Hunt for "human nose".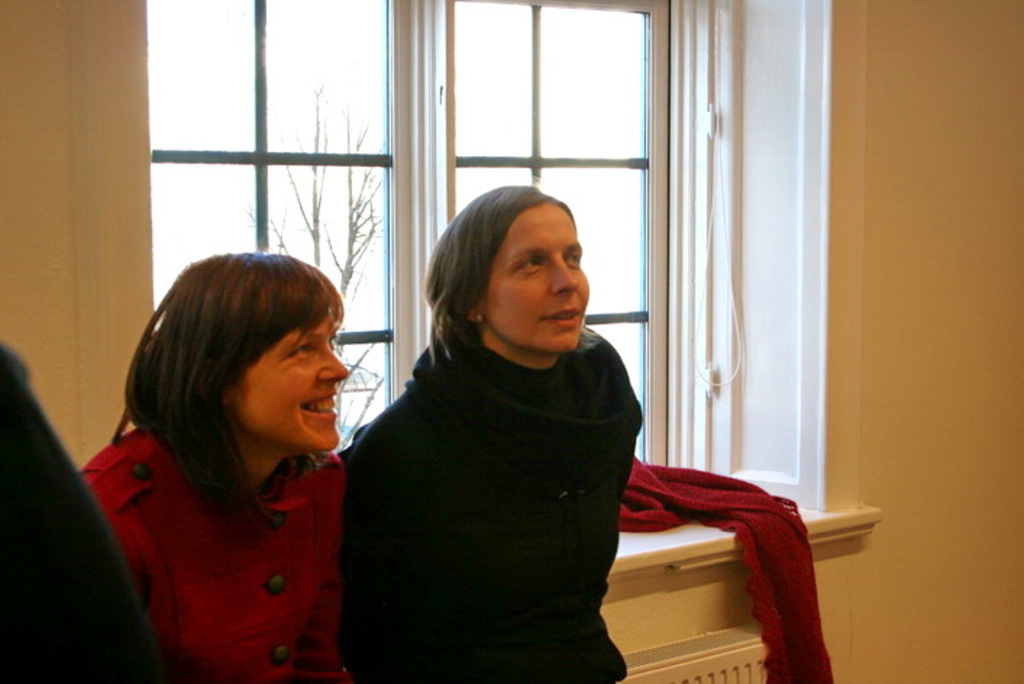
Hunted down at 552, 262, 576, 294.
